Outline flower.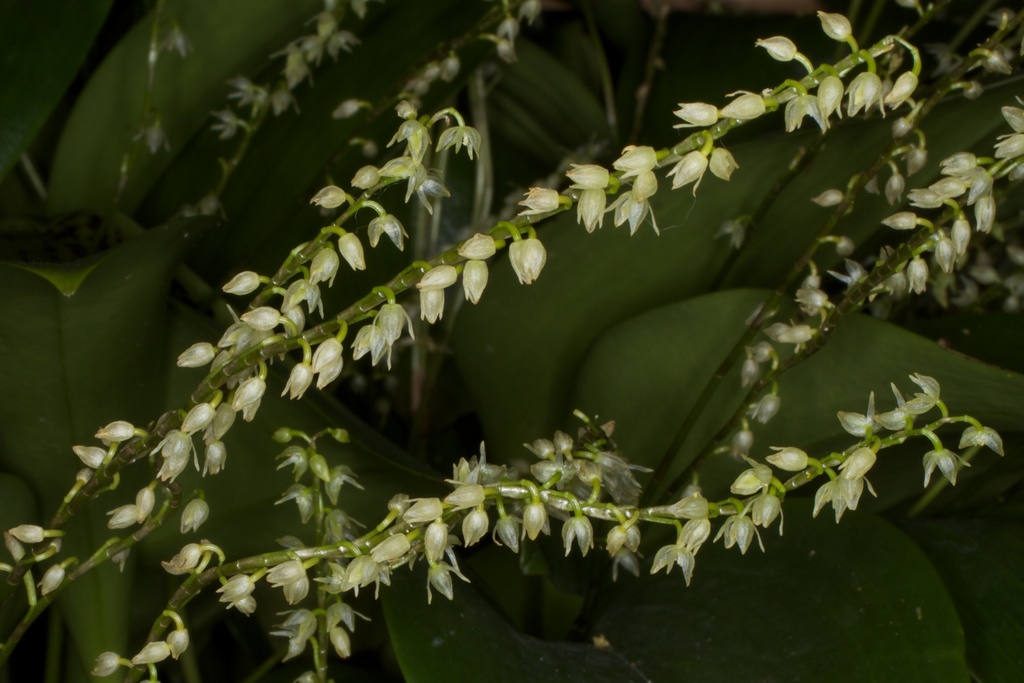
Outline: {"left": 601, "top": 188, "right": 662, "bottom": 233}.
